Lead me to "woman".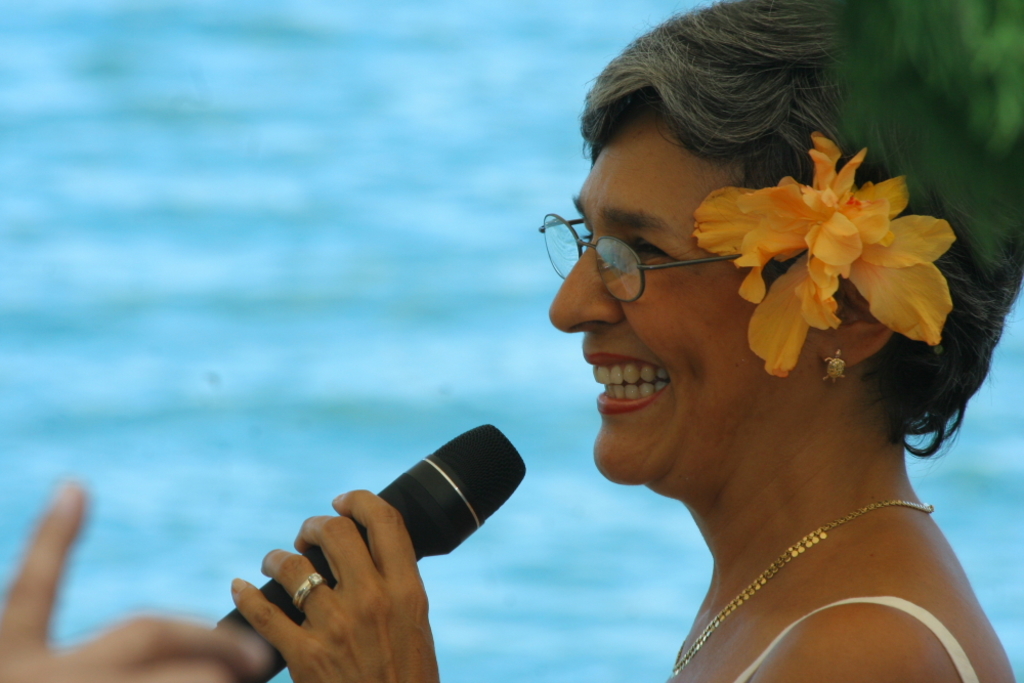
Lead to [500, 11, 1015, 682].
